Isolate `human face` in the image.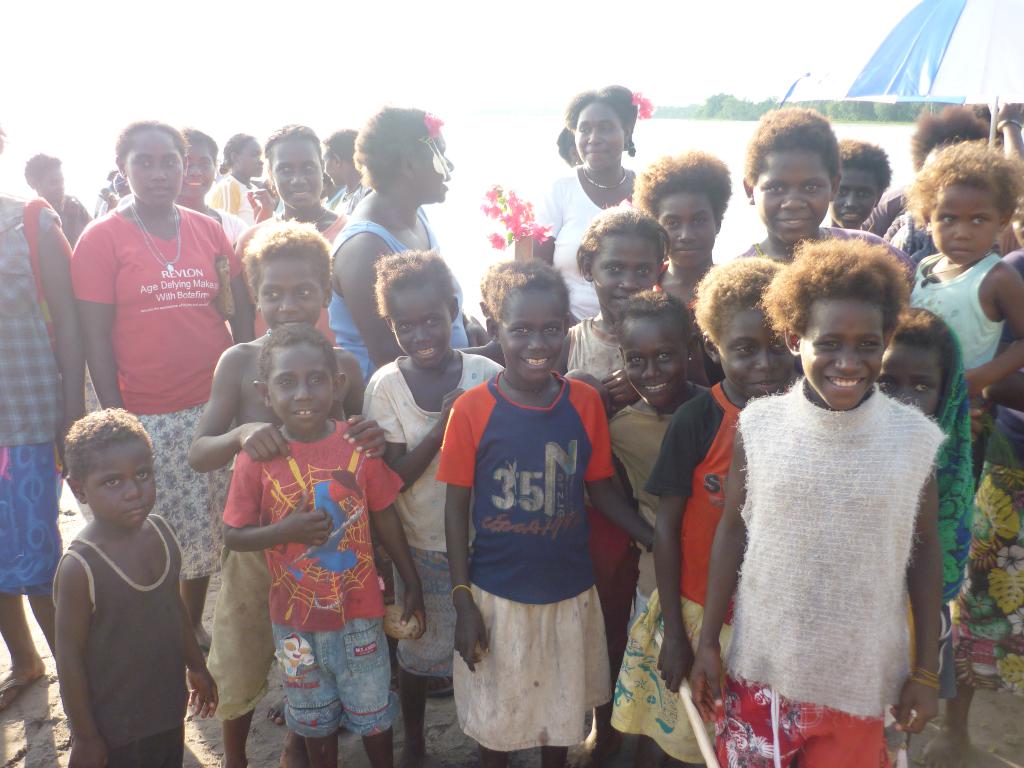
Isolated region: (x1=505, y1=289, x2=568, y2=380).
